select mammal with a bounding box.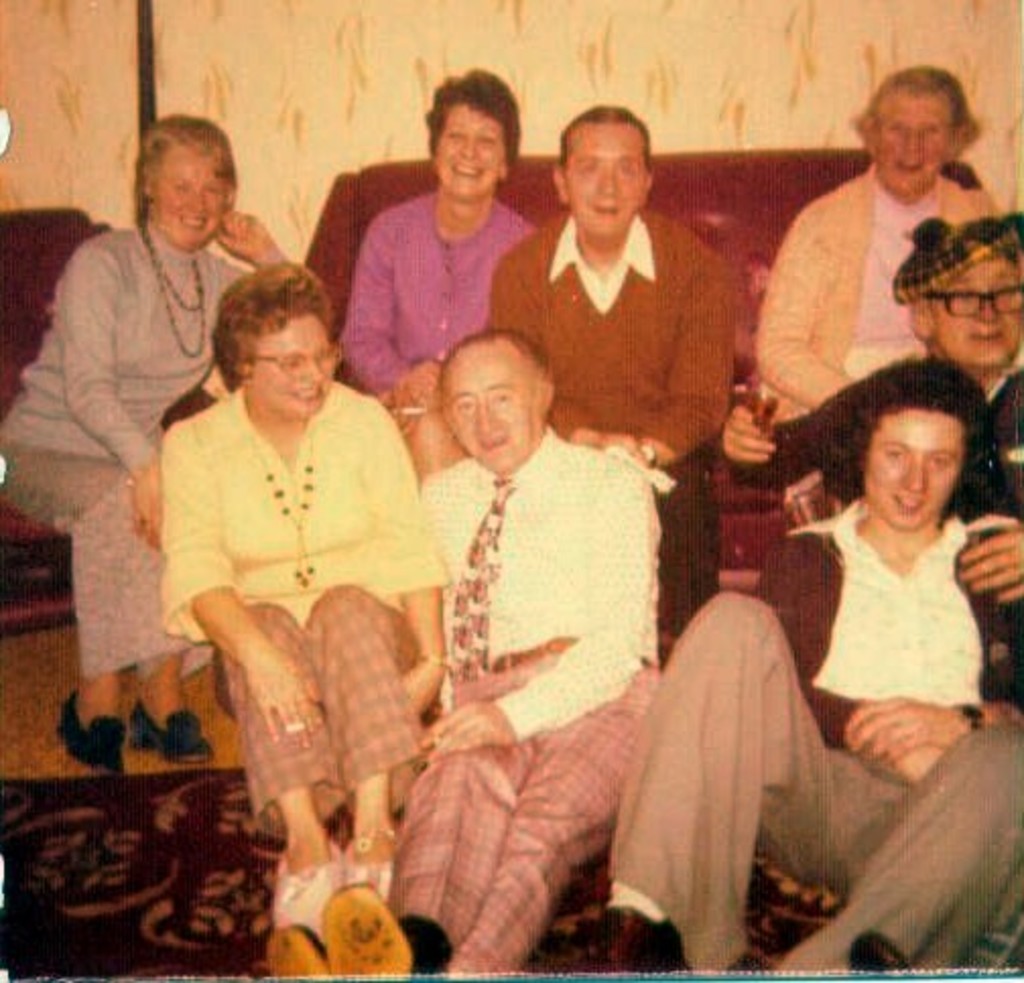
(left=134, top=217, right=433, bottom=845).
